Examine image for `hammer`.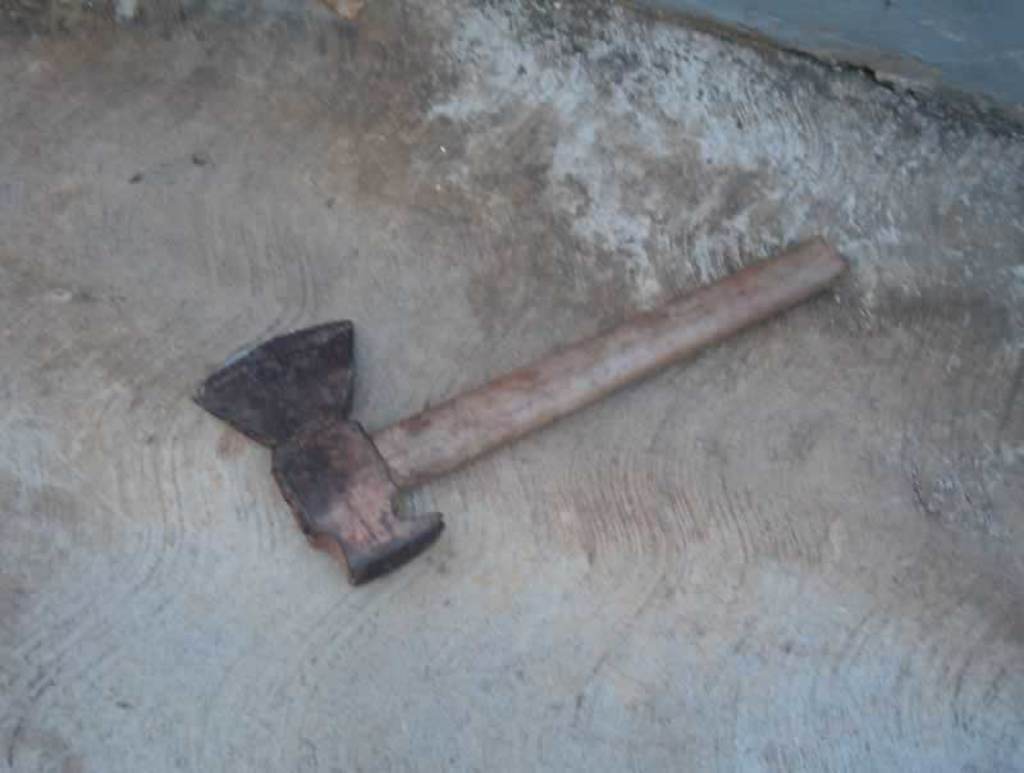
Examination result: x1=182 y1=247 x2=842 y2=576.
